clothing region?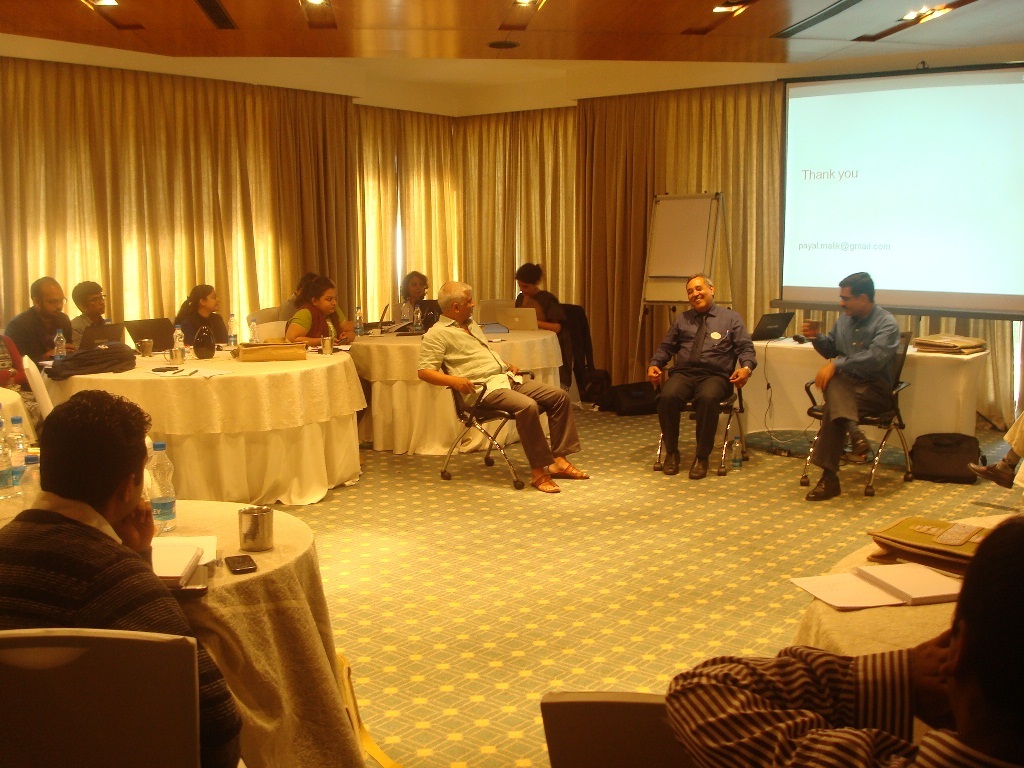
x1=666 y1=645 x2=1004 y2=767
